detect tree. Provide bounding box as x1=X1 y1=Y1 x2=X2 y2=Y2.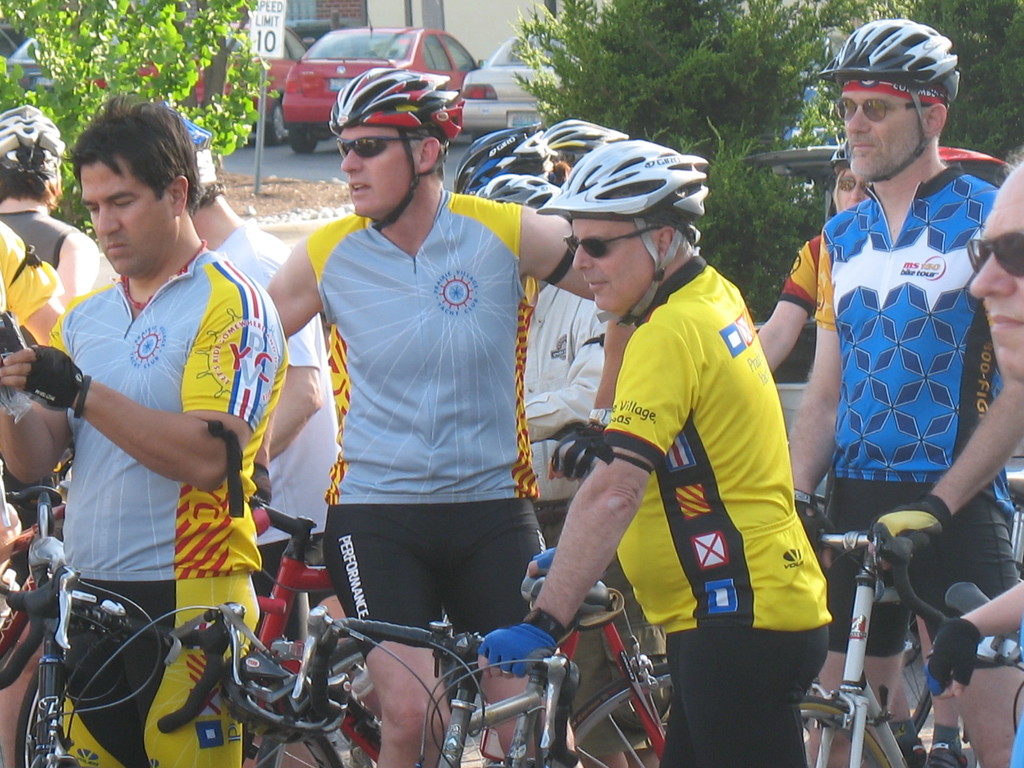
x1=505 y1=0 x2=1023 y2=325.
